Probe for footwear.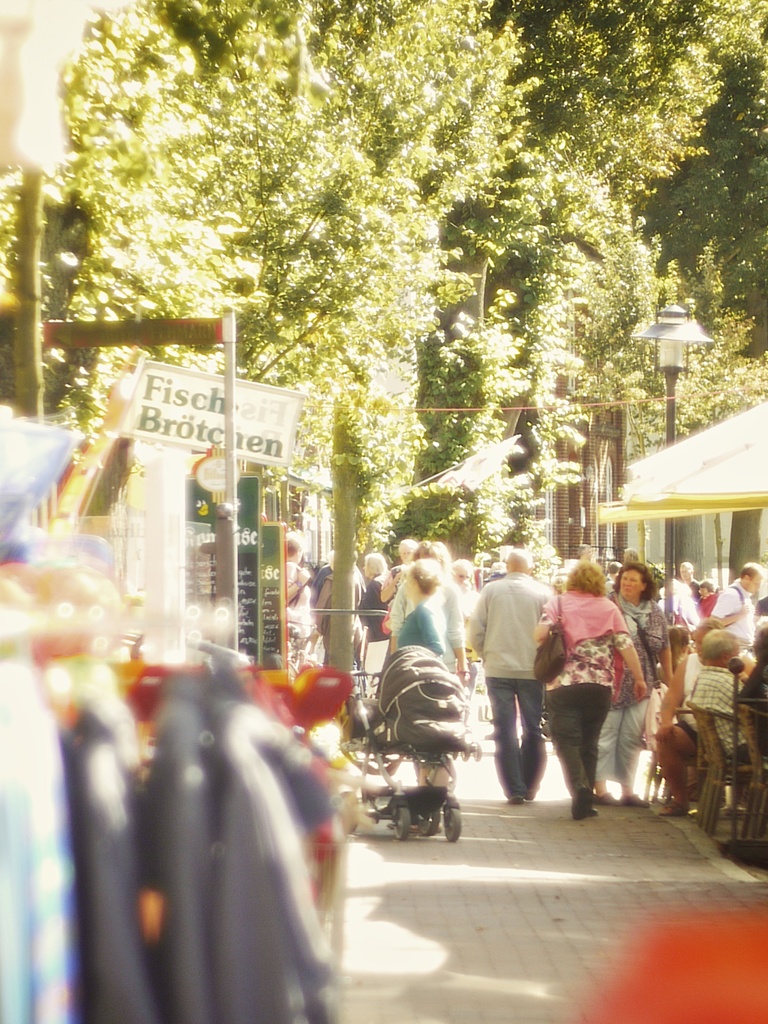
Probe result: box(506, 792, 524, 808).
